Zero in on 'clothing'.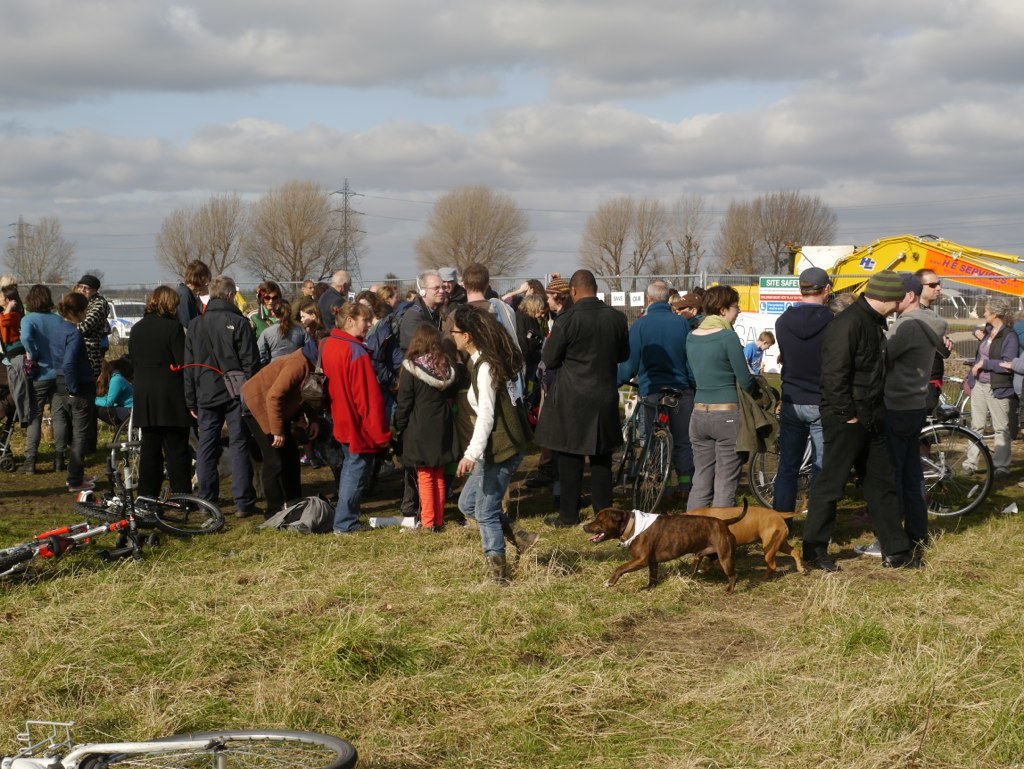
Zeroed in: pyautogui.locateOnScreen(316, 324, 398, 540).
